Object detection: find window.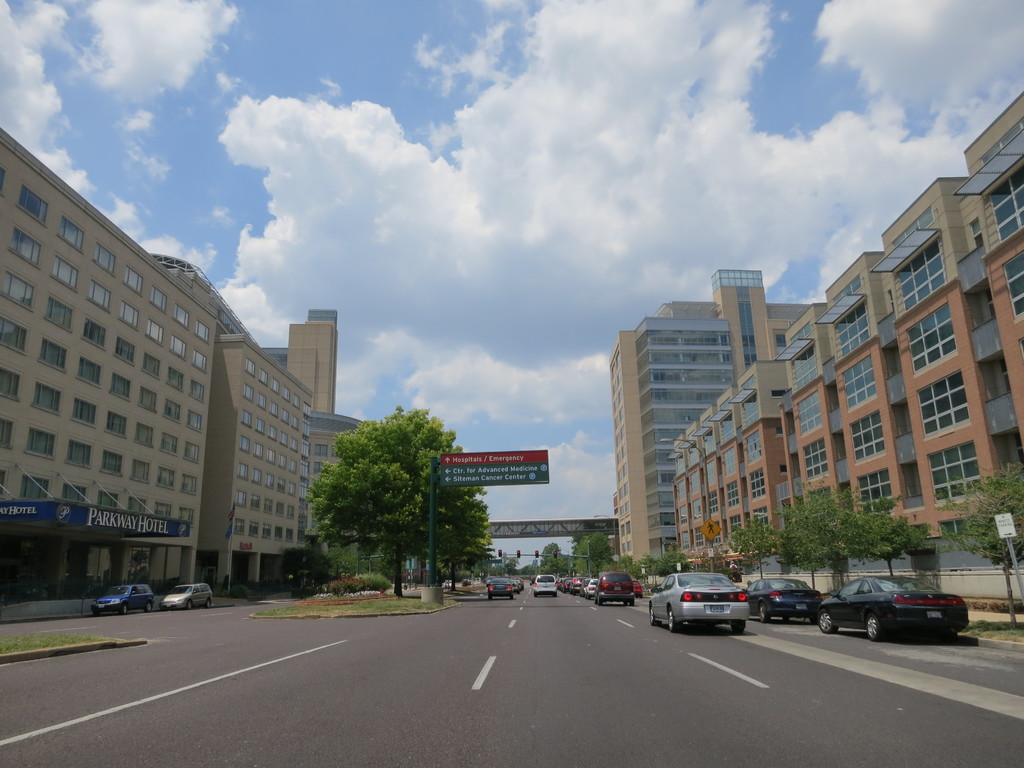
[296,399,300,414].
